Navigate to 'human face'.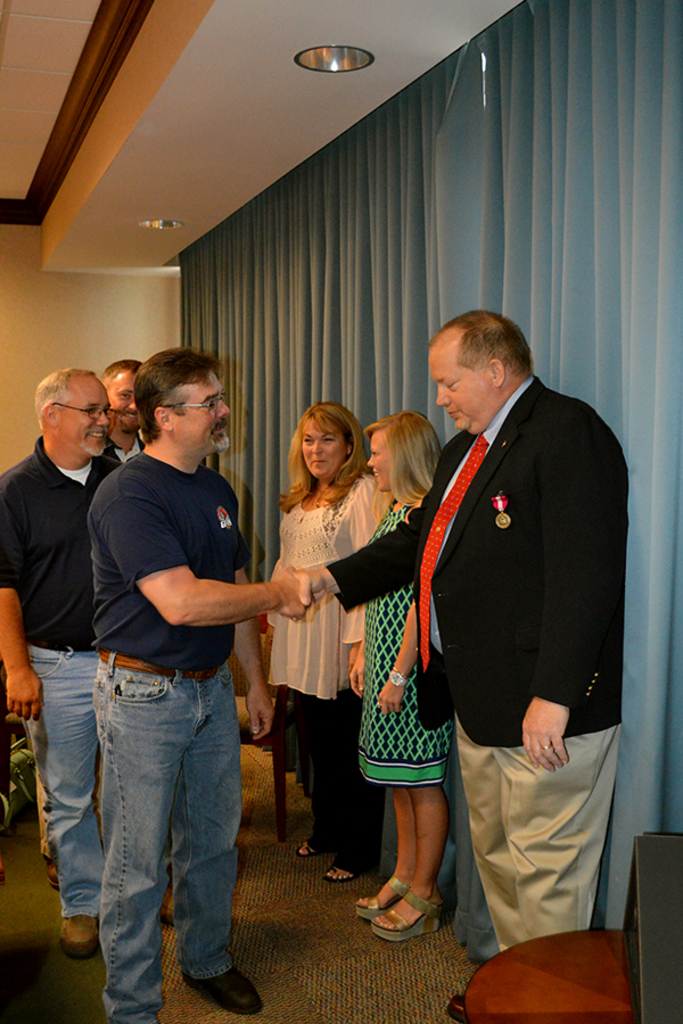
Navigation target: x1=63 y1=375 x2=113 y2=460.
